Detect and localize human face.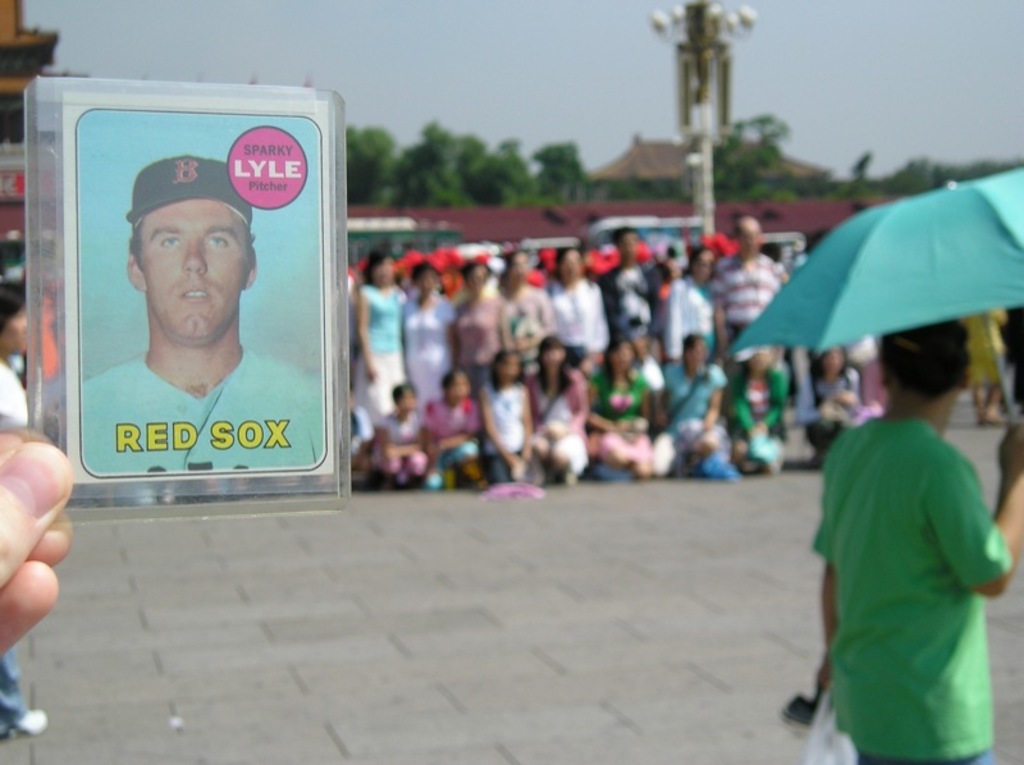
Localized at <region>475, 266, 479, 283</region>.
